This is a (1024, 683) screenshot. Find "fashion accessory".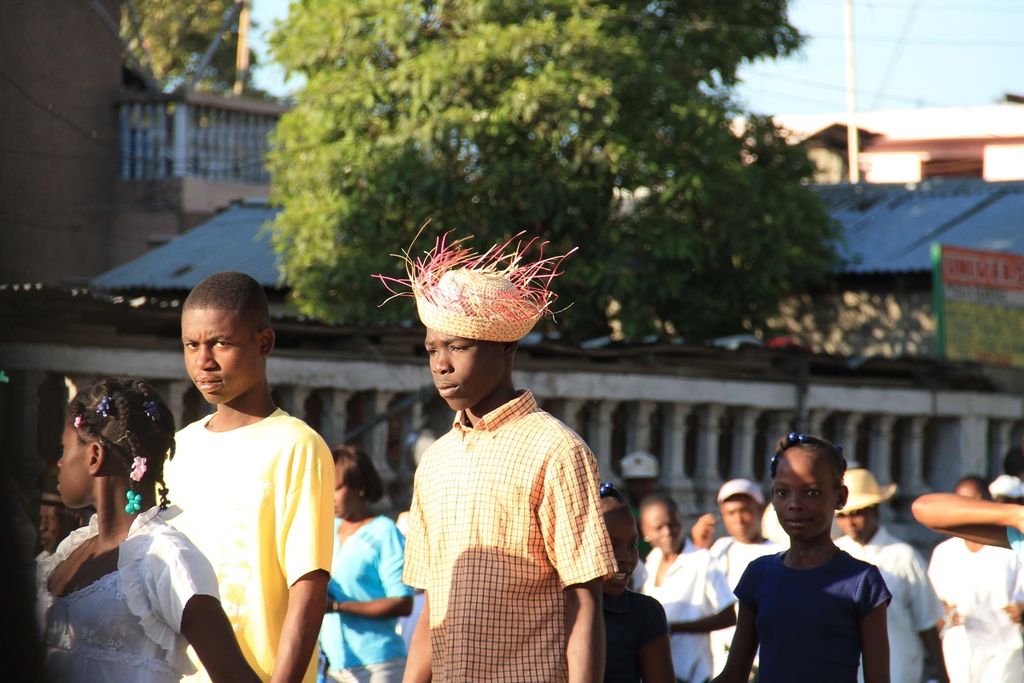
Bounding box: (35,475,93,515).
